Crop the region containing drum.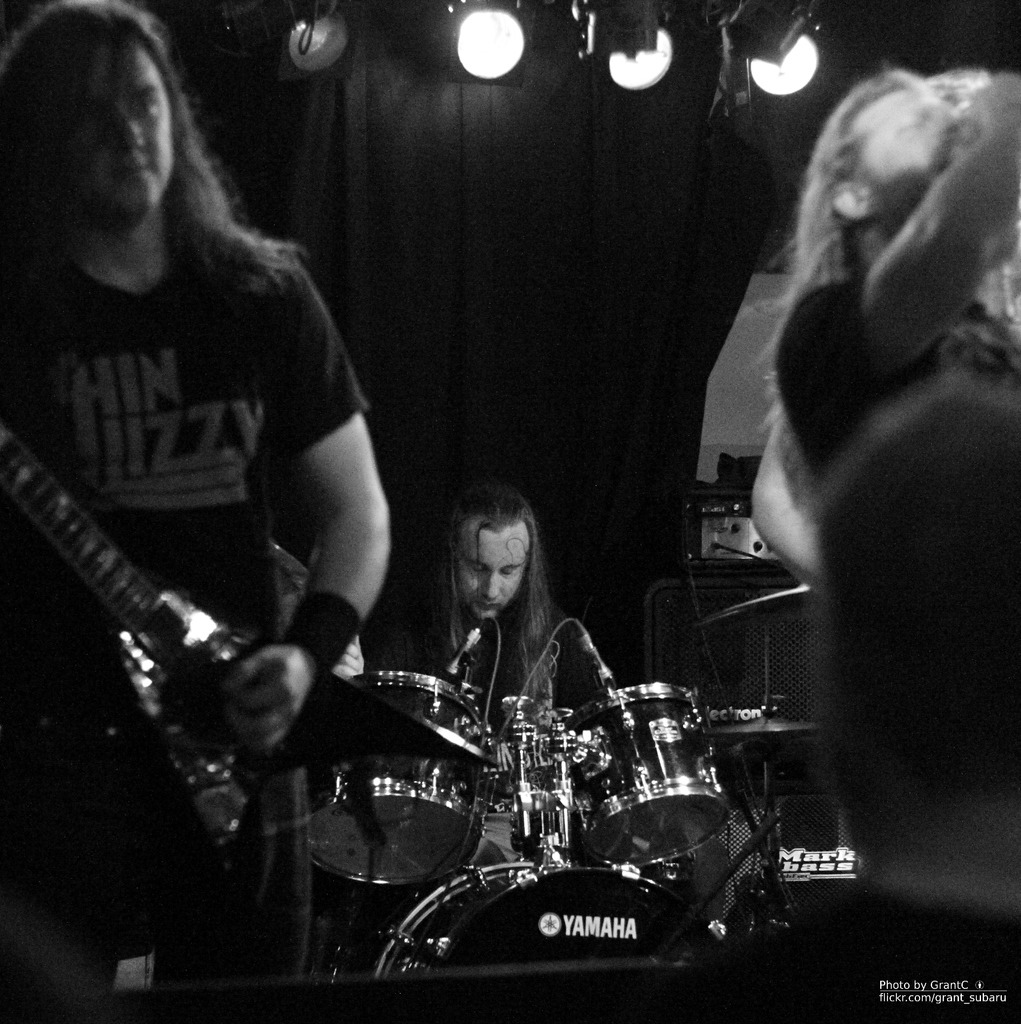
Crop region: <bbox>557, 684, 735, 875</bbox>.
